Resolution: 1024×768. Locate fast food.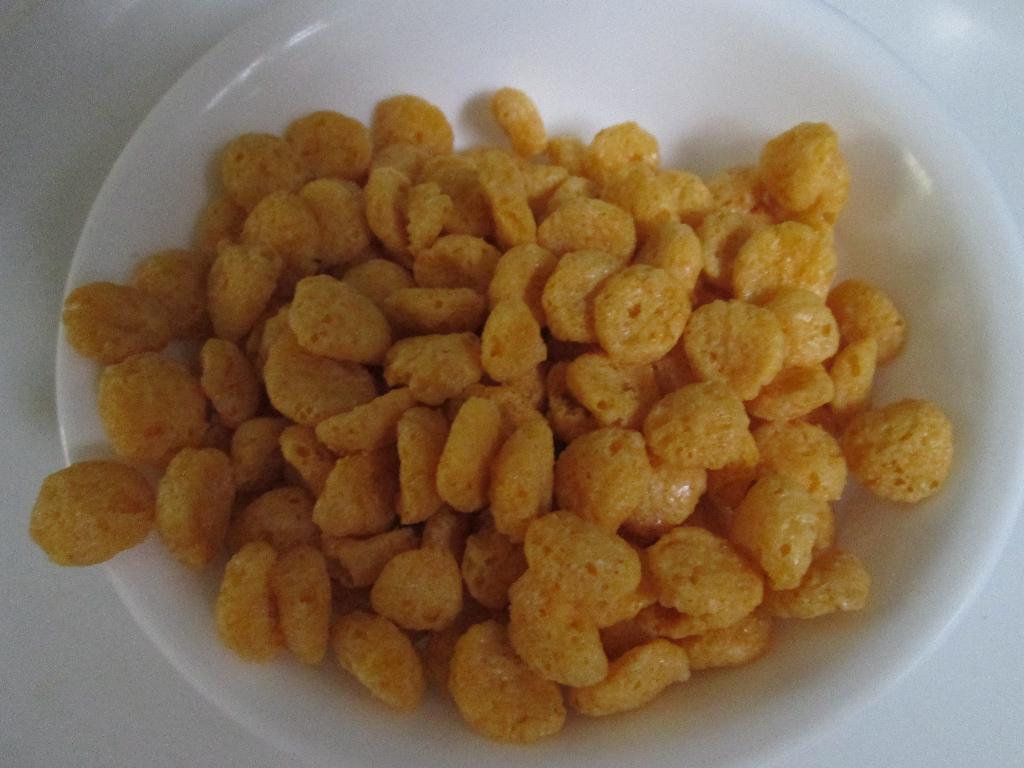
rect(760, 121, 838, 213).
